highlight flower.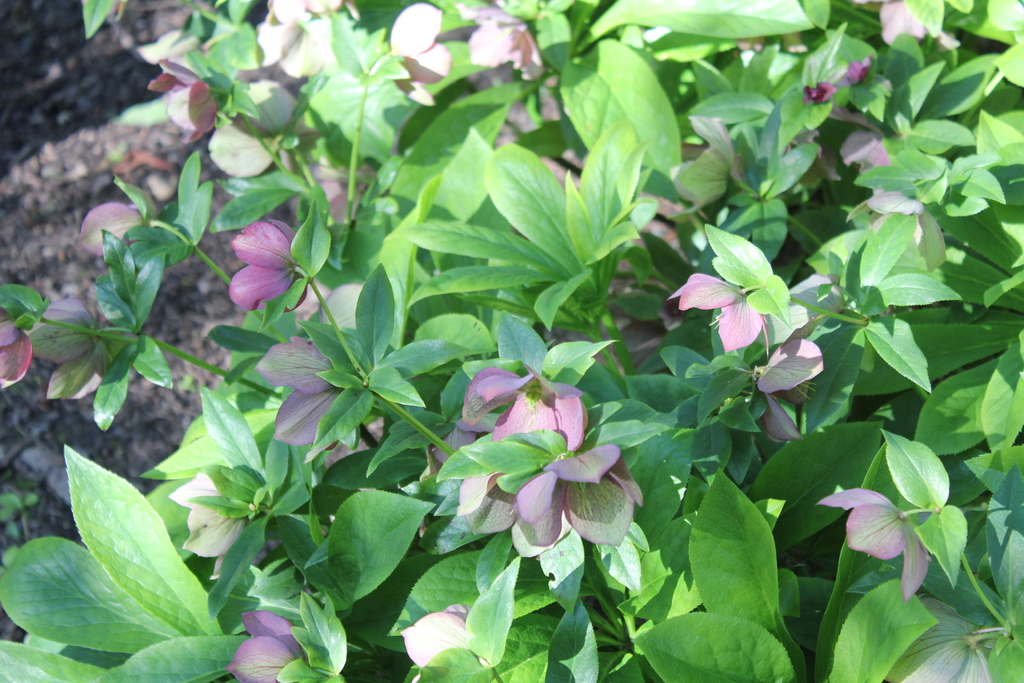
Highlighted region: <region>225, 610, 307, 682</region>.
